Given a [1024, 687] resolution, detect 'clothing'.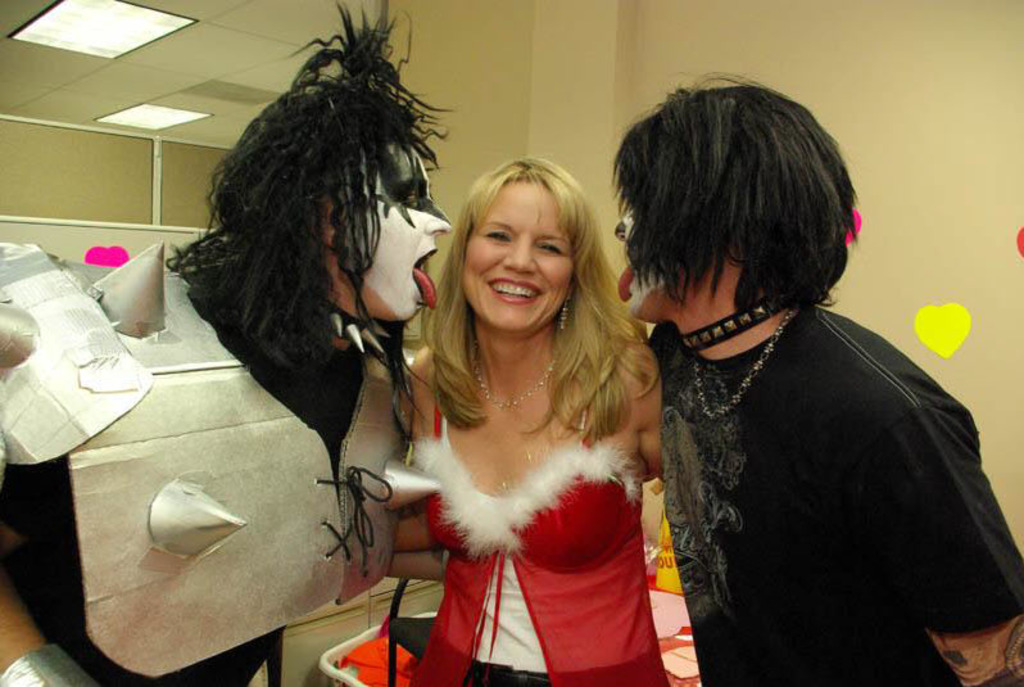
Rect(404, 372, 672, 686).
